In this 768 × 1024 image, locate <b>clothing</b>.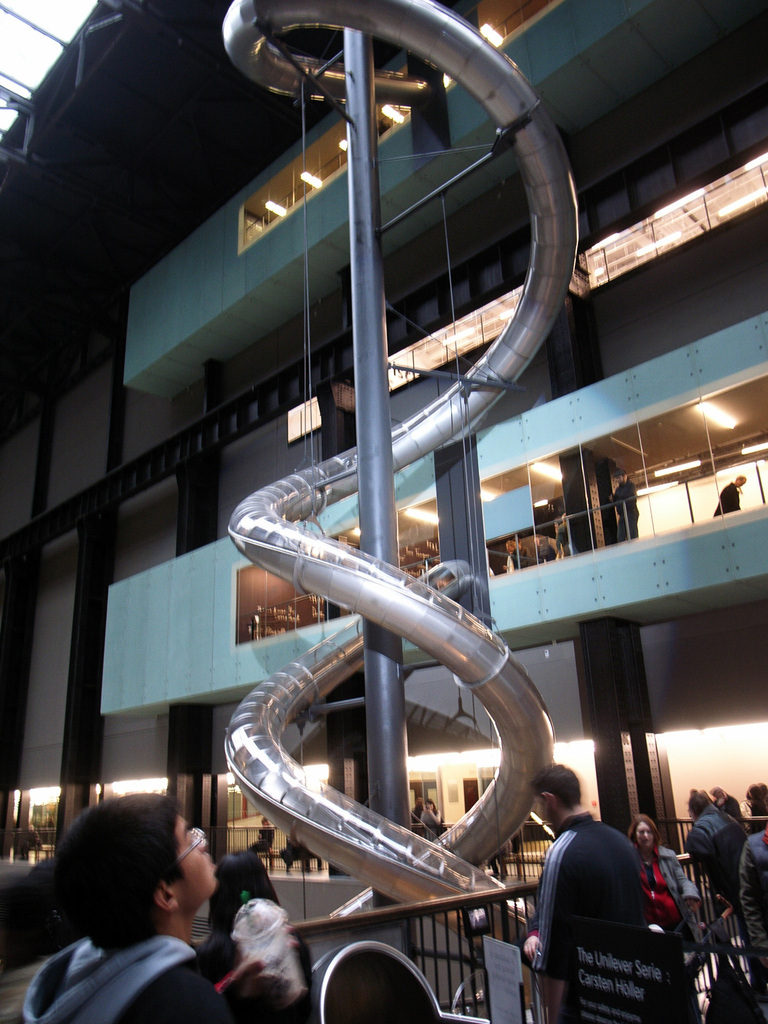
Bounding box: pyautogui.locateOnScreen(18, 934, 228, 1023).
